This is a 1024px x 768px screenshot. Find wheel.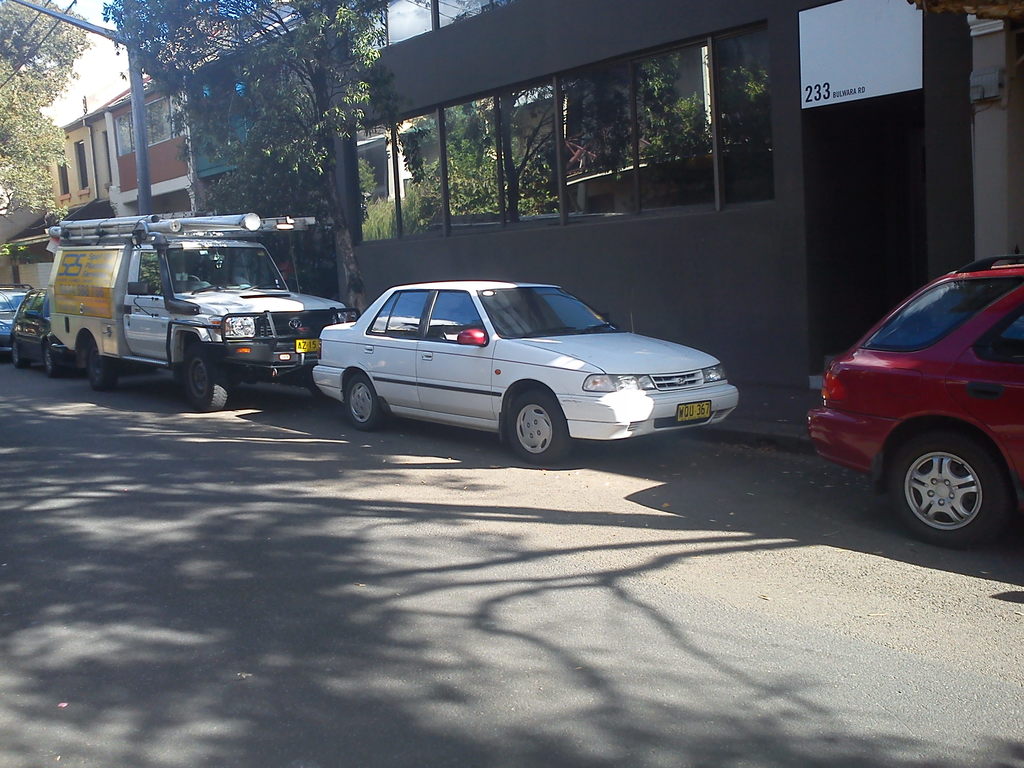
Bounding box: [88,345,122,393].
